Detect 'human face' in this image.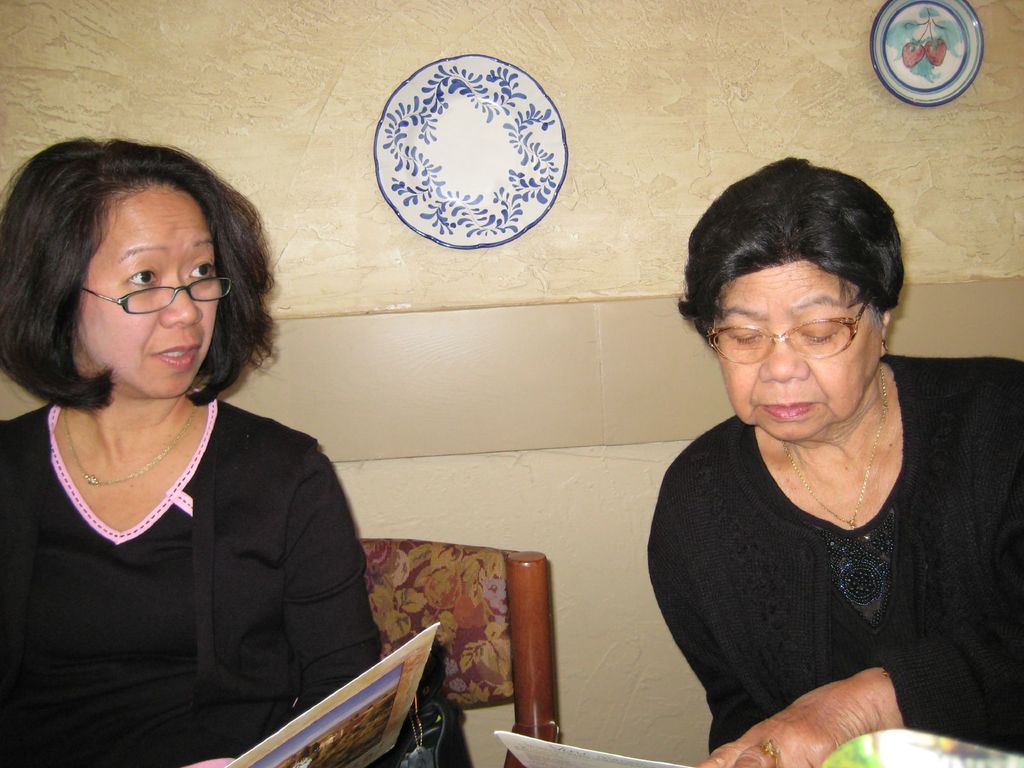
Detection: [x1=77, y1=182, x2=225, y2=403].
